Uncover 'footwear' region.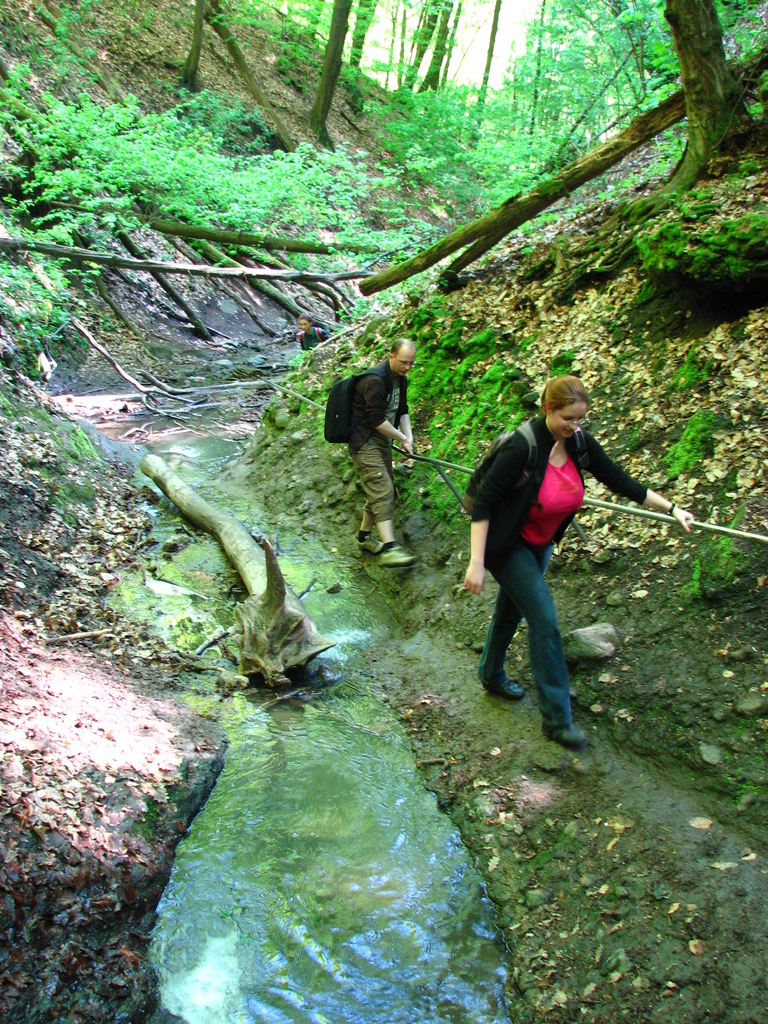
Uncovered: locate(356, 531, 383, 556).
